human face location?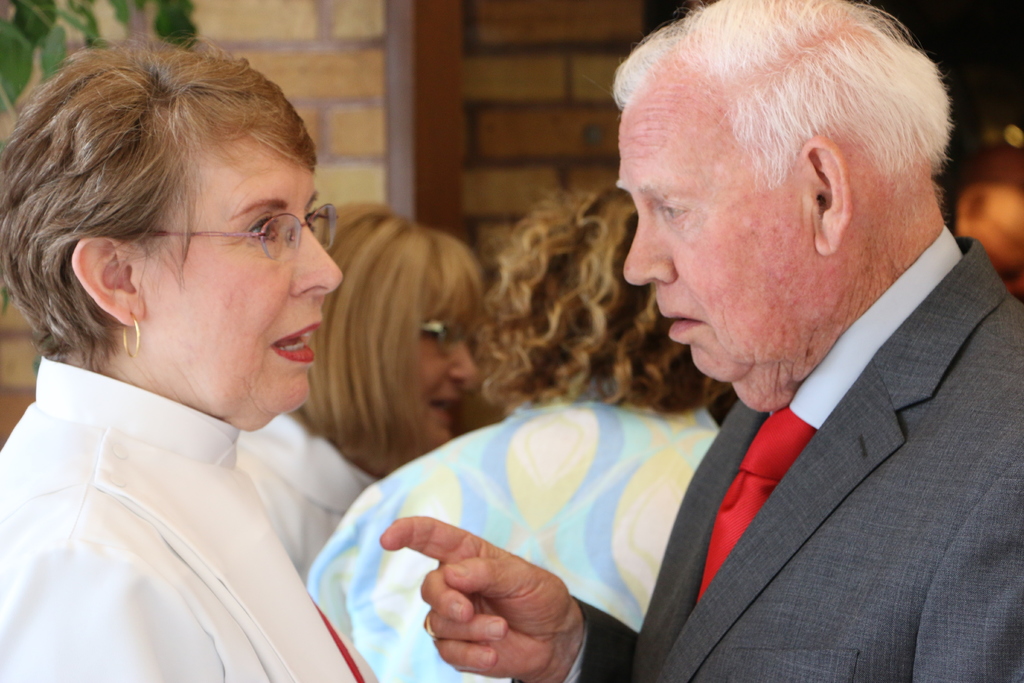
pyautogui.locateOnScreen(134, 142, 341, 417)
